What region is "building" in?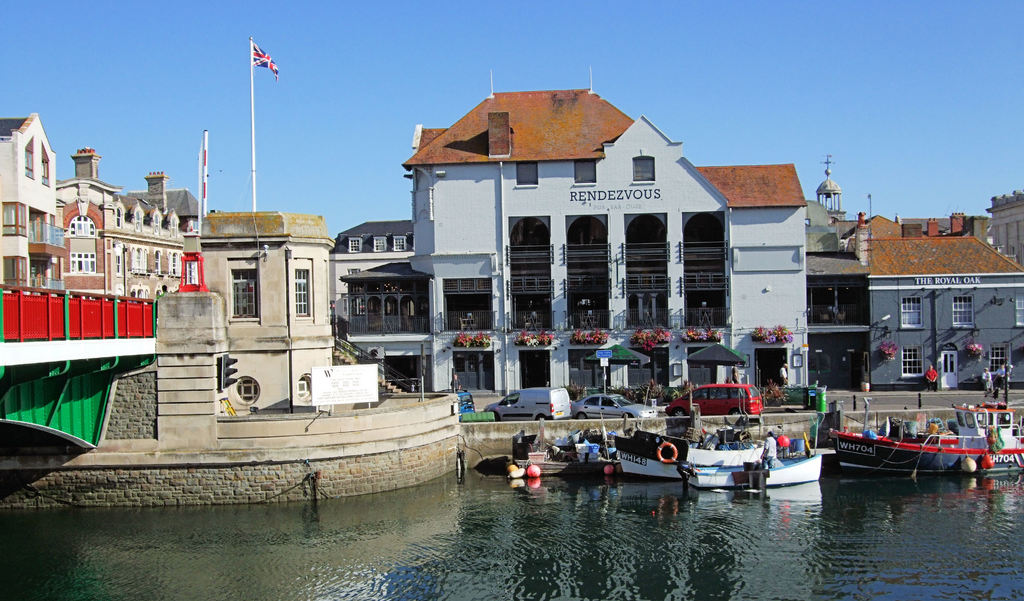
select_region(982, 193, 1023, 256).
